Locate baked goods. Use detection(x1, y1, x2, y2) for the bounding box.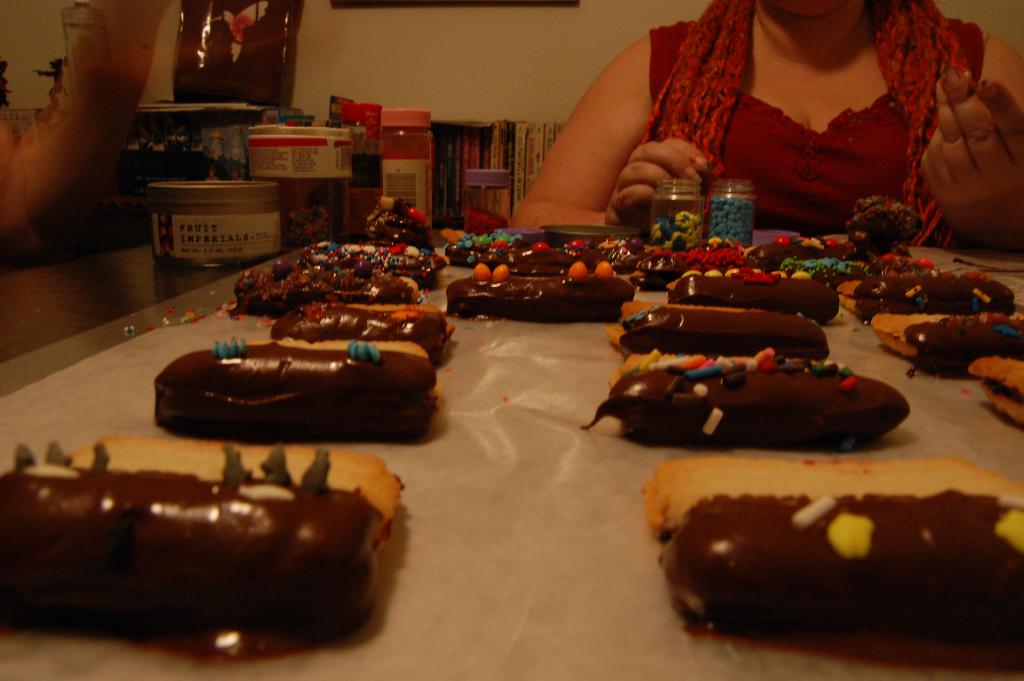
detection(744, 235, 866, 282).
